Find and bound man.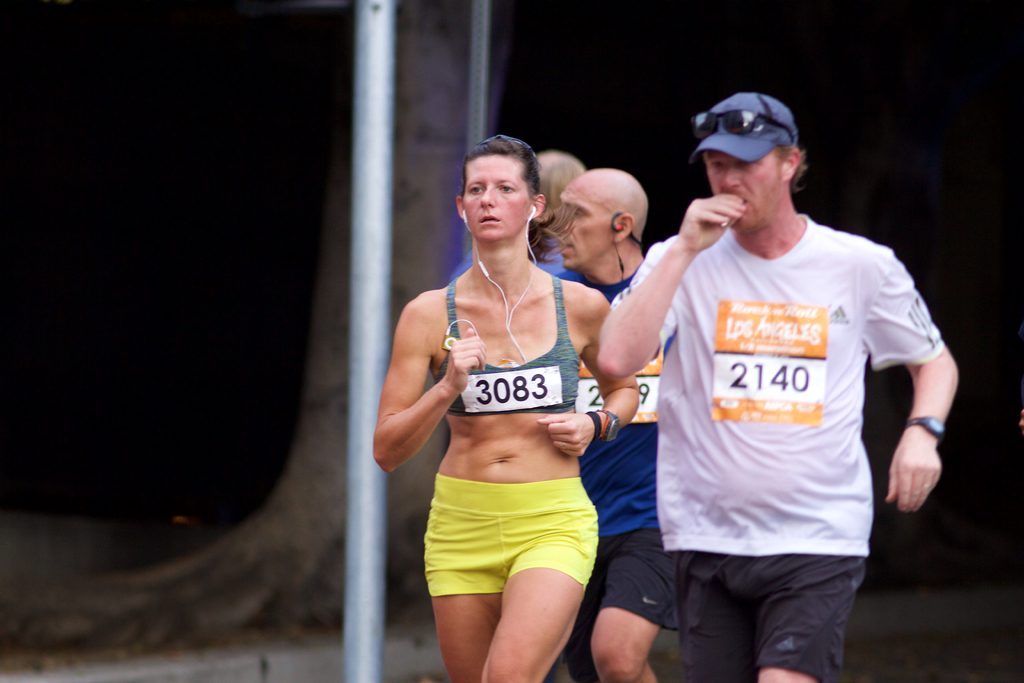
Bound: (552, 169, 689, 682).
